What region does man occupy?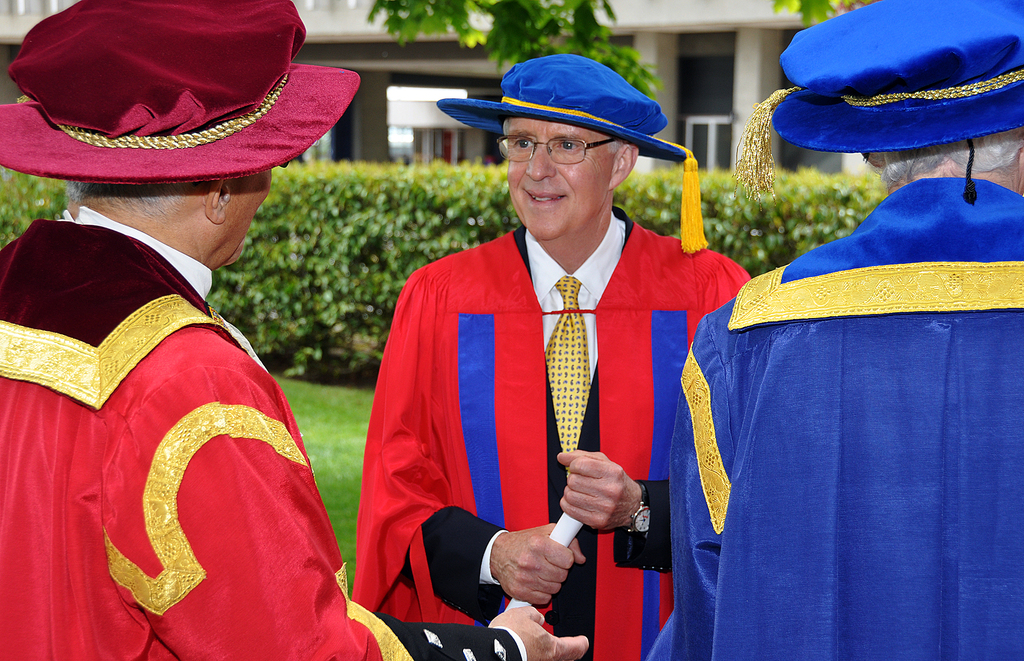
<bbox>354, 60, 762, 653</bbox>.
